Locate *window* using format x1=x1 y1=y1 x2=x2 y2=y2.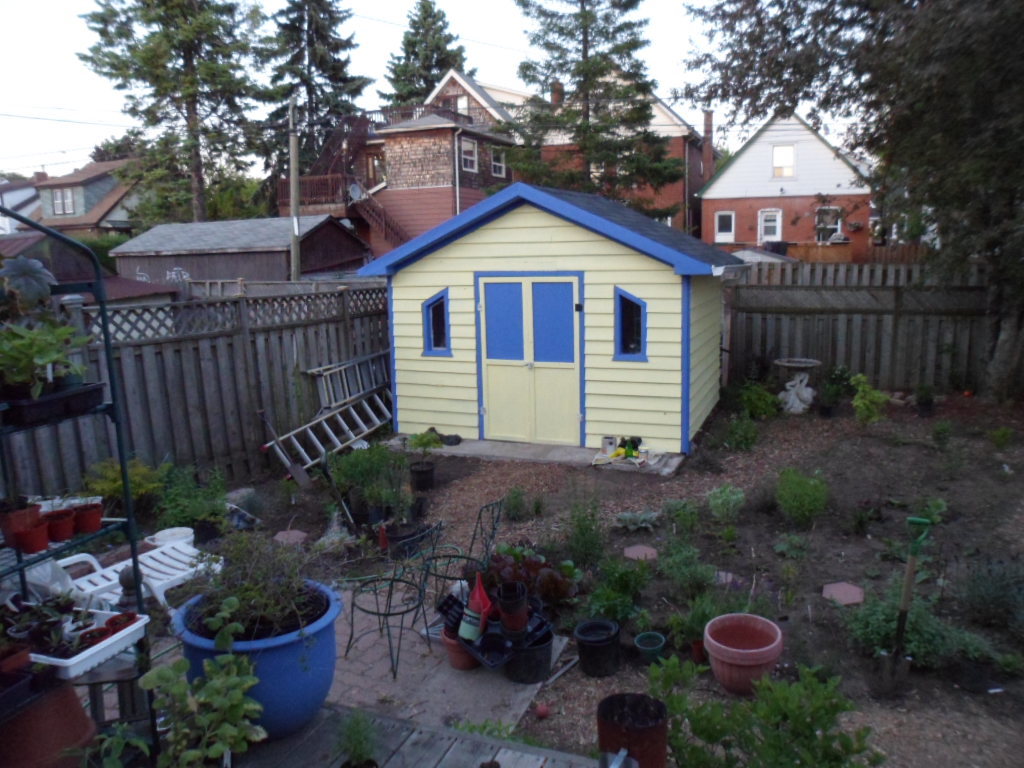
x1=419 y1=284 x2=452 y2=353.
